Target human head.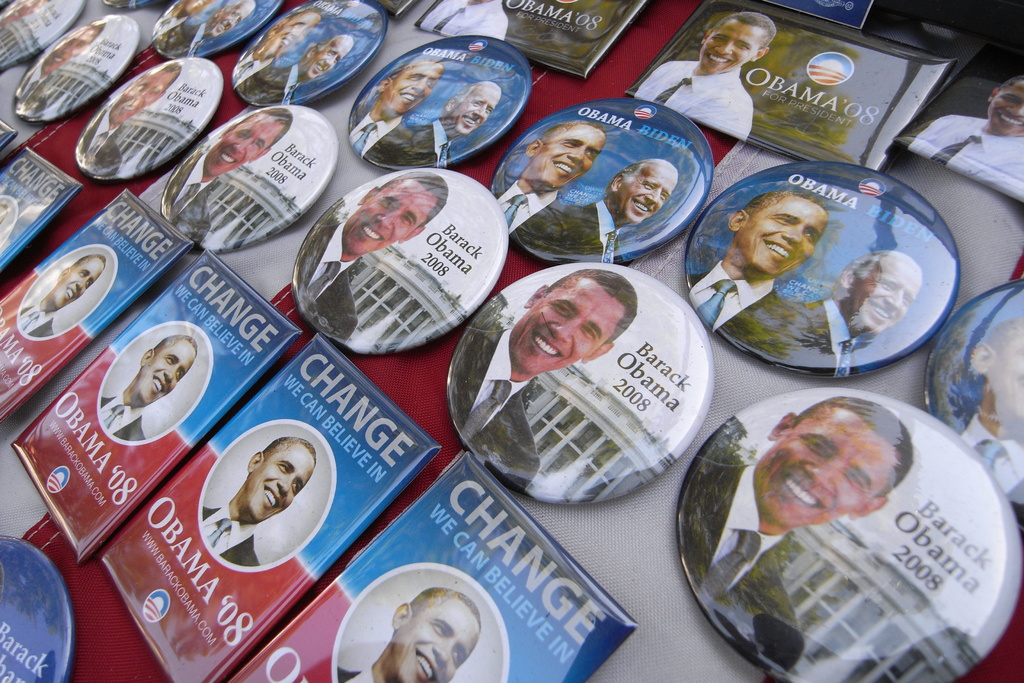
Target region: <region>833, 247, 922, 349</region>.
